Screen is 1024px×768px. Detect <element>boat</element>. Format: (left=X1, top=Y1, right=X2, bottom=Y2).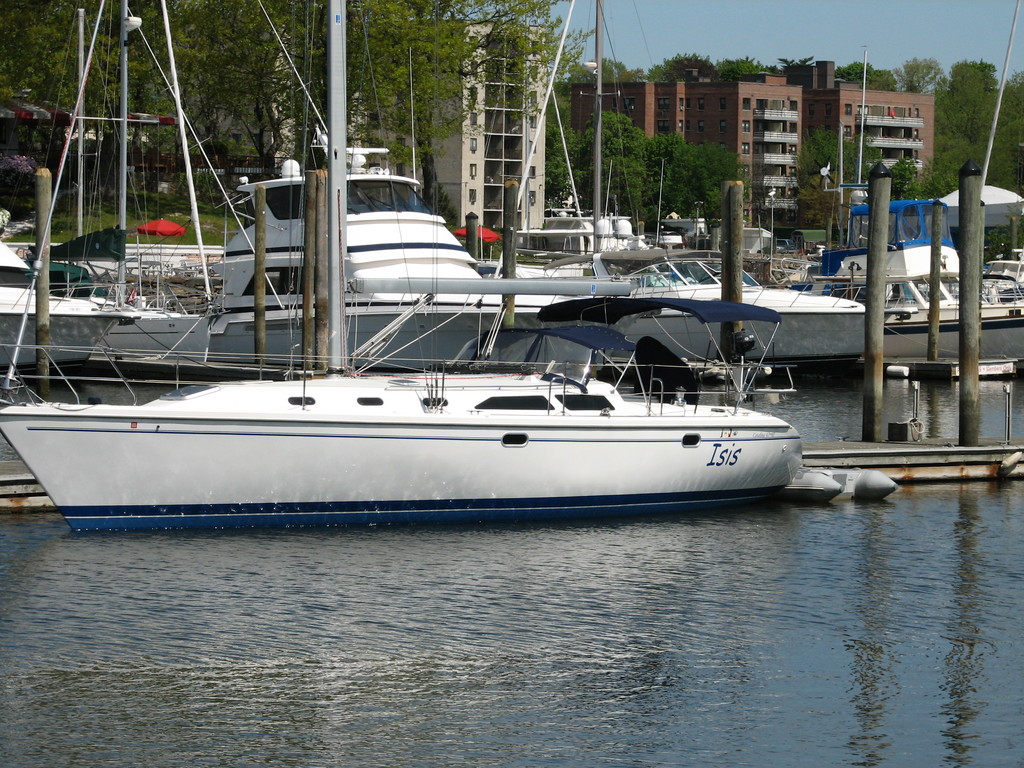
(left=532, top=257, right=879, bottom=365).
